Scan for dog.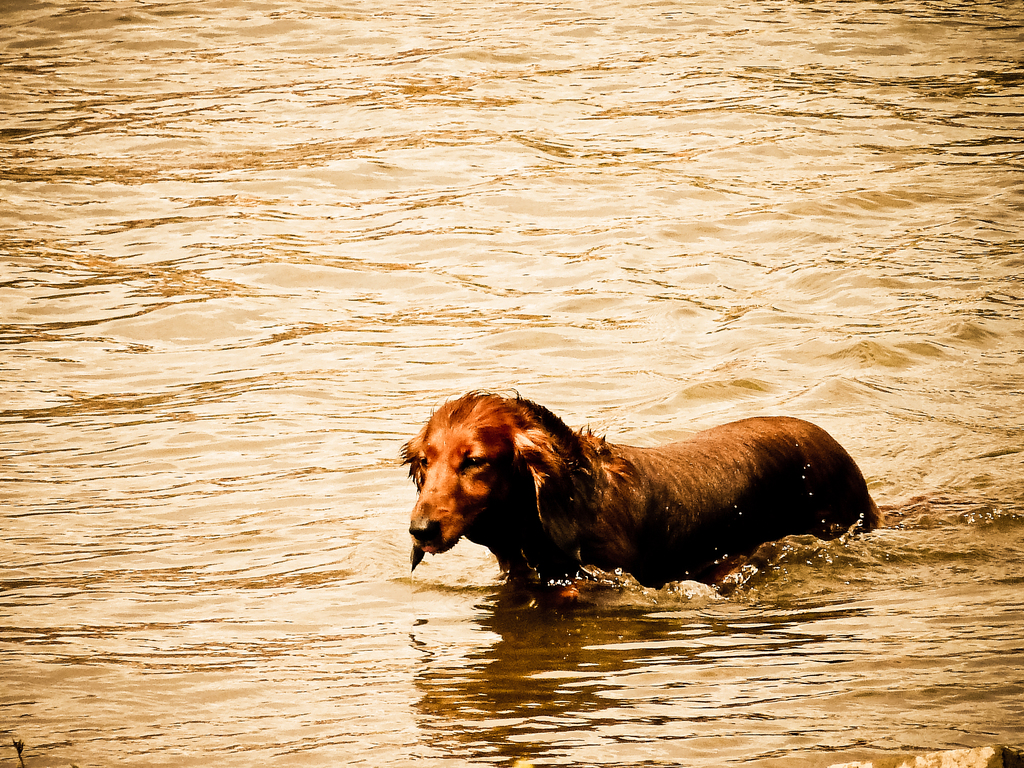
Scan result: 399,385,882,590.
